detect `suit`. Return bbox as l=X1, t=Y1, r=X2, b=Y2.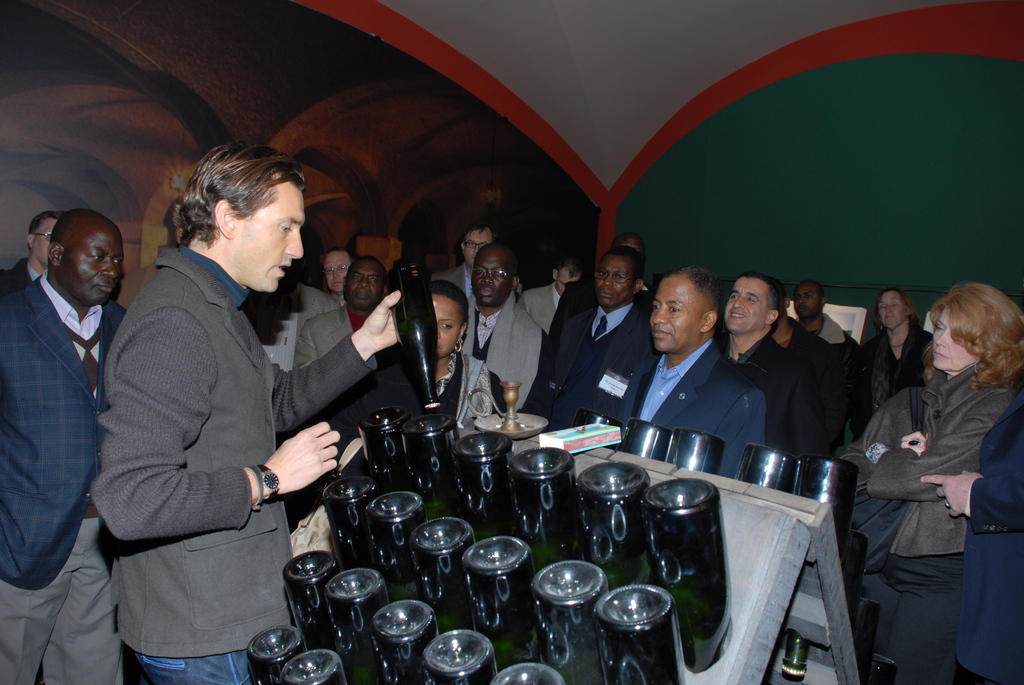
l=612, t=331, r=771, b=488.
